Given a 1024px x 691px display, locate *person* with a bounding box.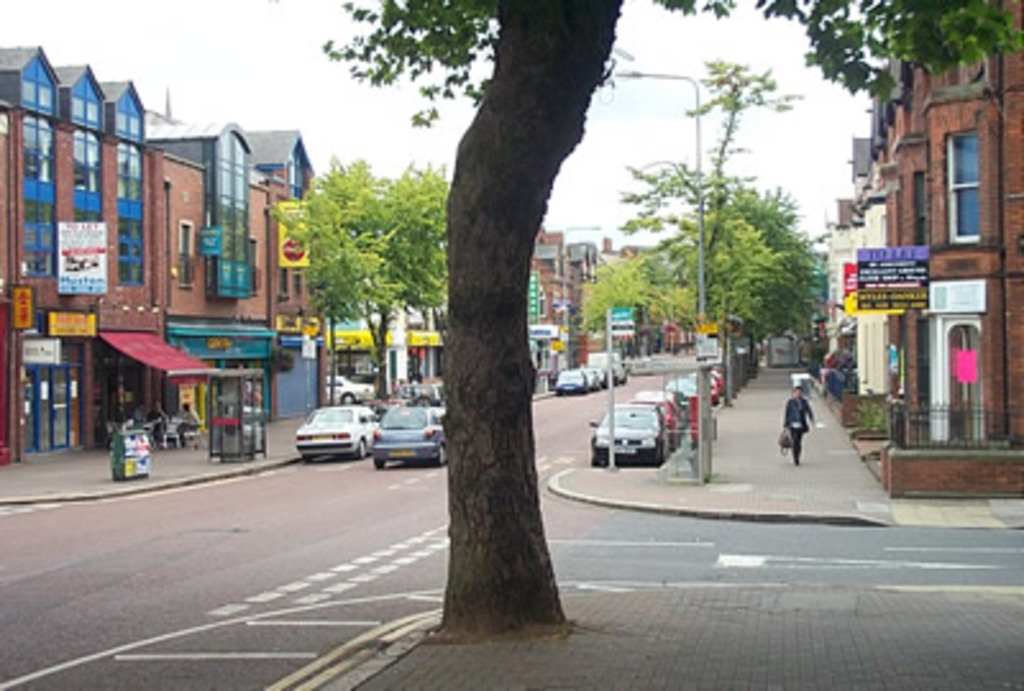
Located: box(786, 381, 822, 463).
